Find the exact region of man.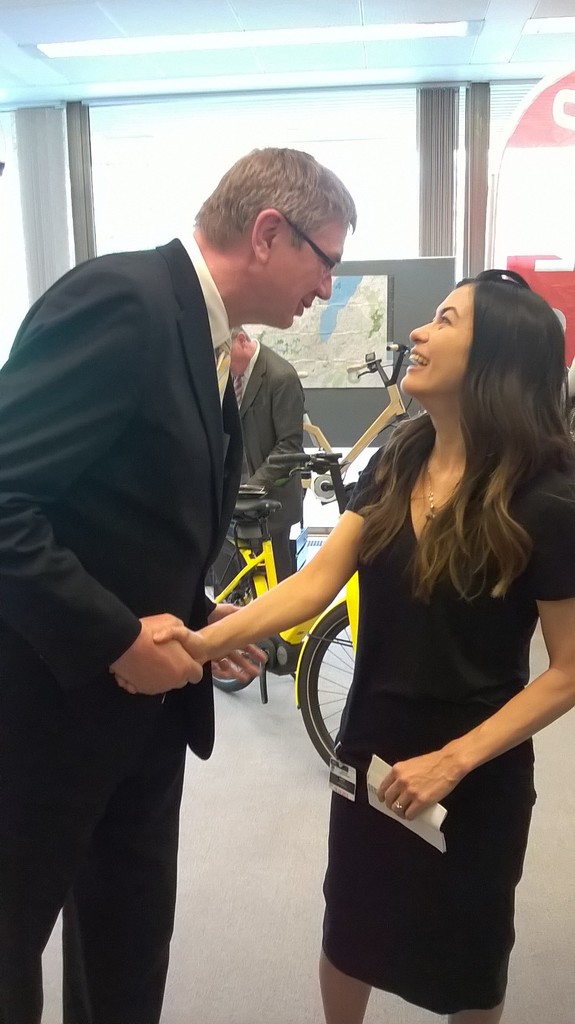
Exact region: 0:143:360:1023.
